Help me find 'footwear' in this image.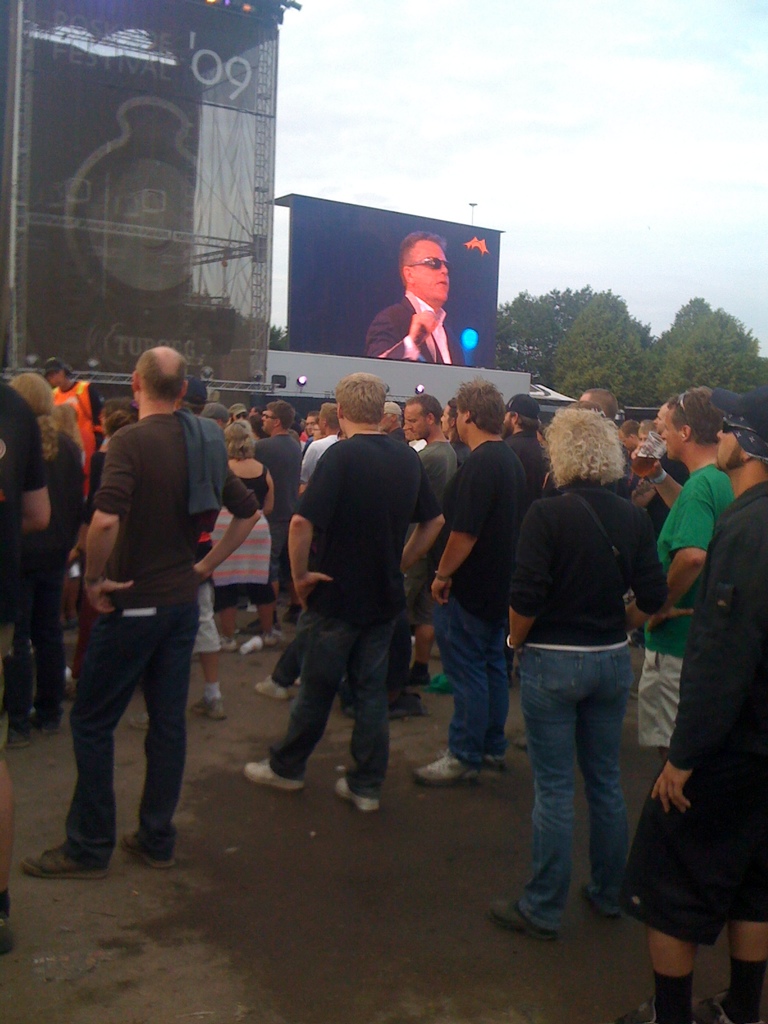
Found it: <region>334, 776, 380, 814</region>.
